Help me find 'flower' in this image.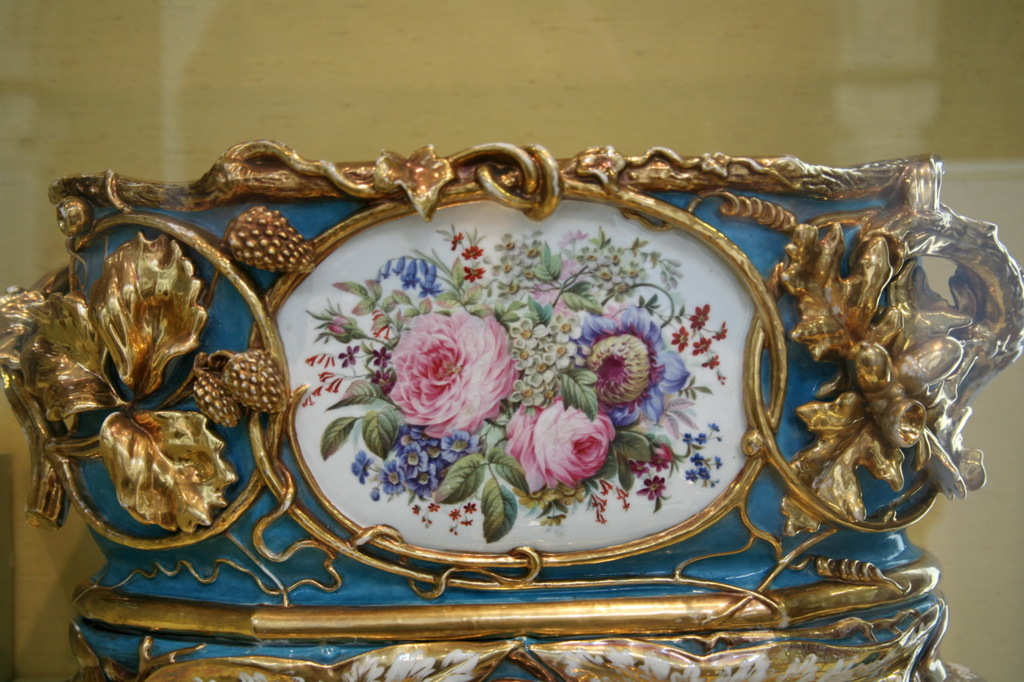
Found it: locate(394, 305, 512, 428).
